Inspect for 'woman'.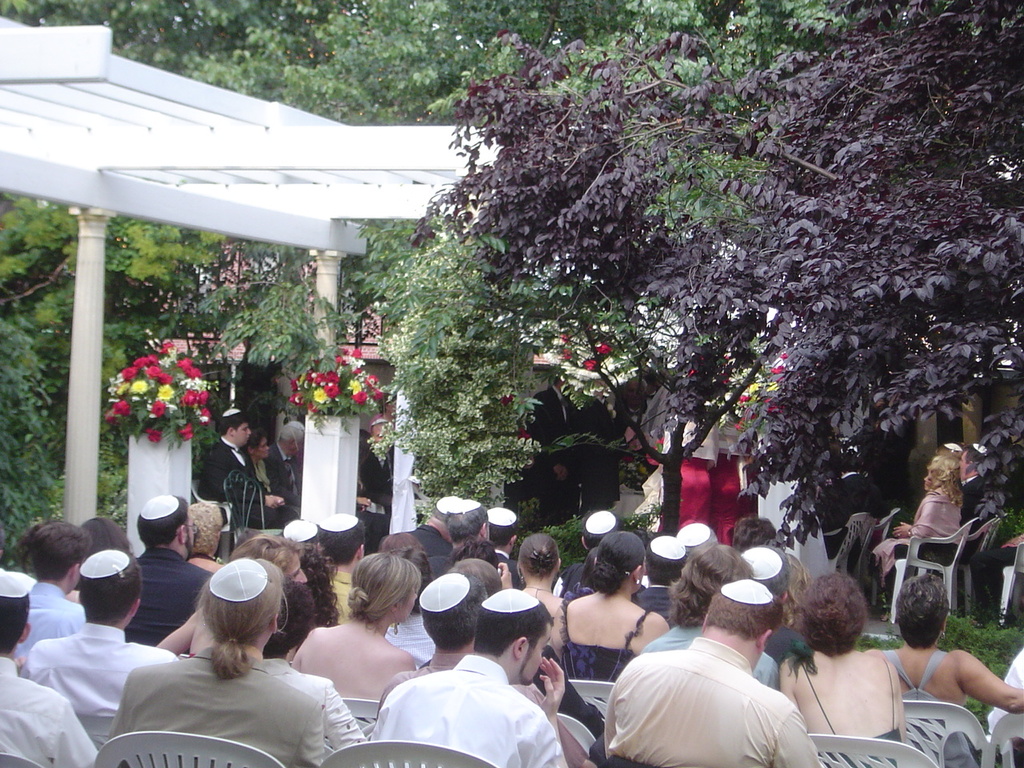
Inspection: 637,542,778,698.
